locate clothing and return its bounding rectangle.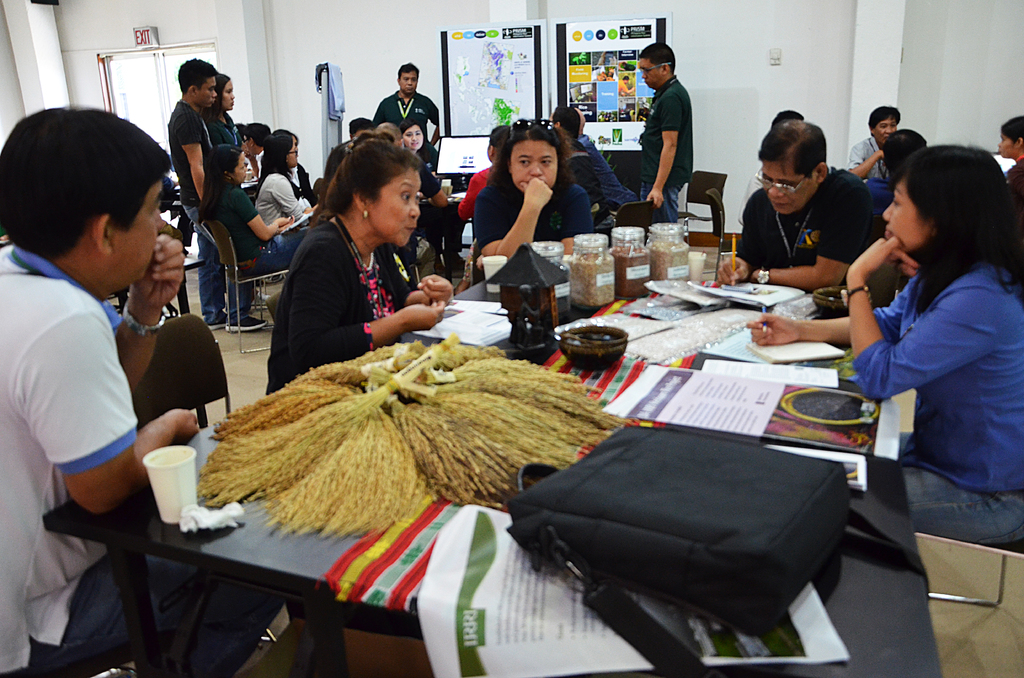
crop(849, 130, 885, 181).
